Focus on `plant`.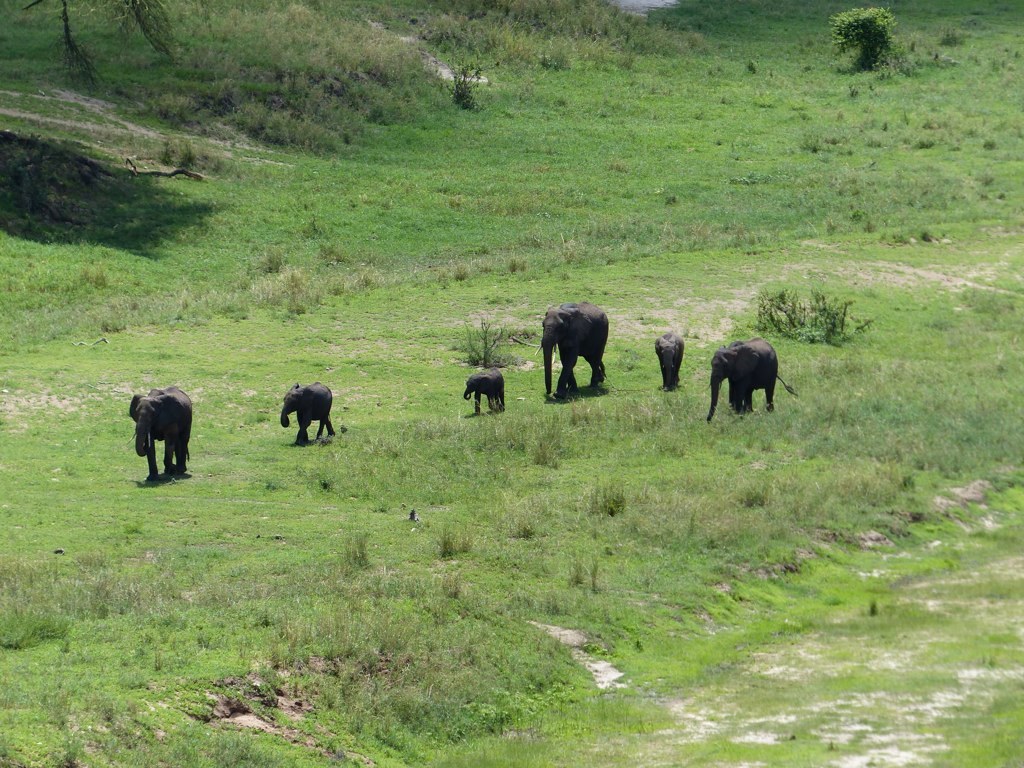
Focused at 435 526 460 556.
